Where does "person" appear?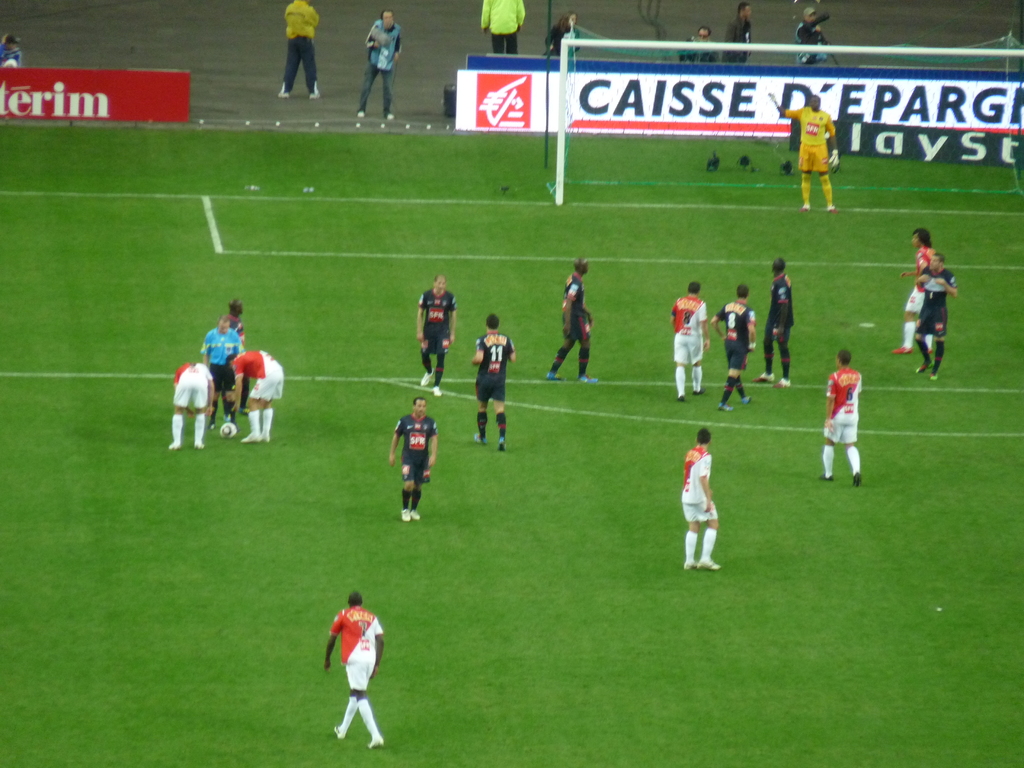
Appears at Rect(229, 352, 283, 444).
